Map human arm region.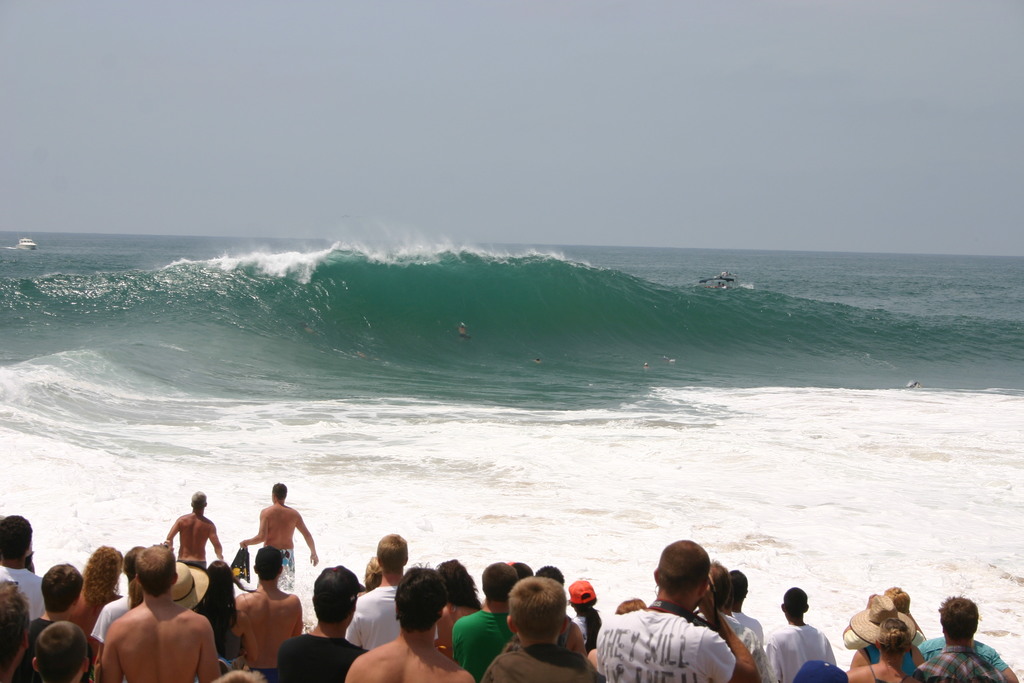
Mapped to box=[990, 650, 1020, 682].
